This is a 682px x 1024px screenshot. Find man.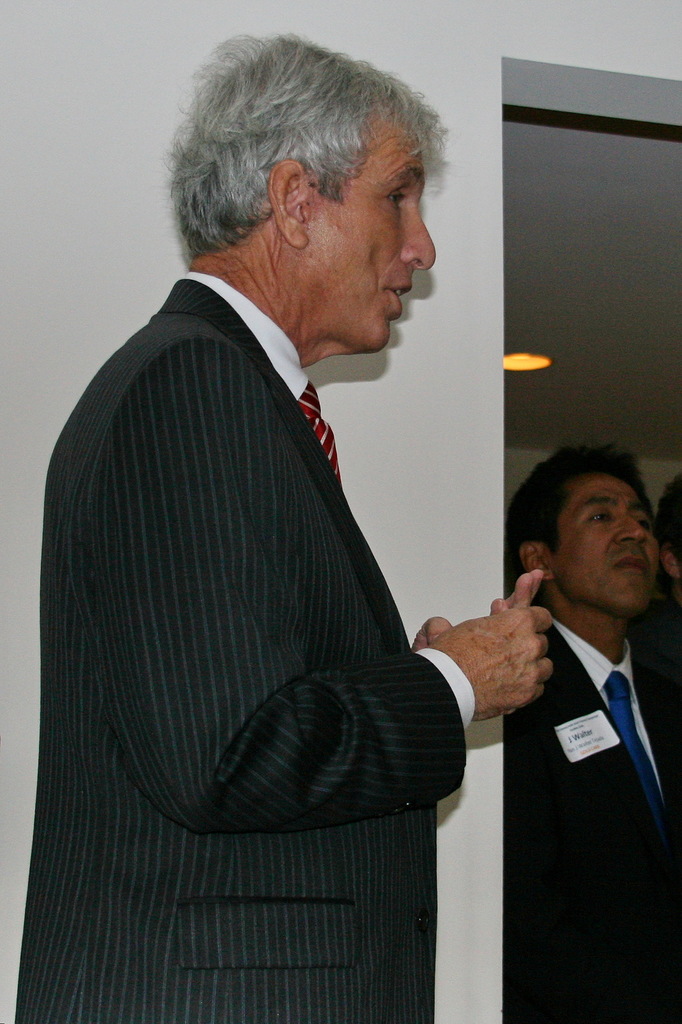
Bounding box: rect(29, 54, 546, 978).
